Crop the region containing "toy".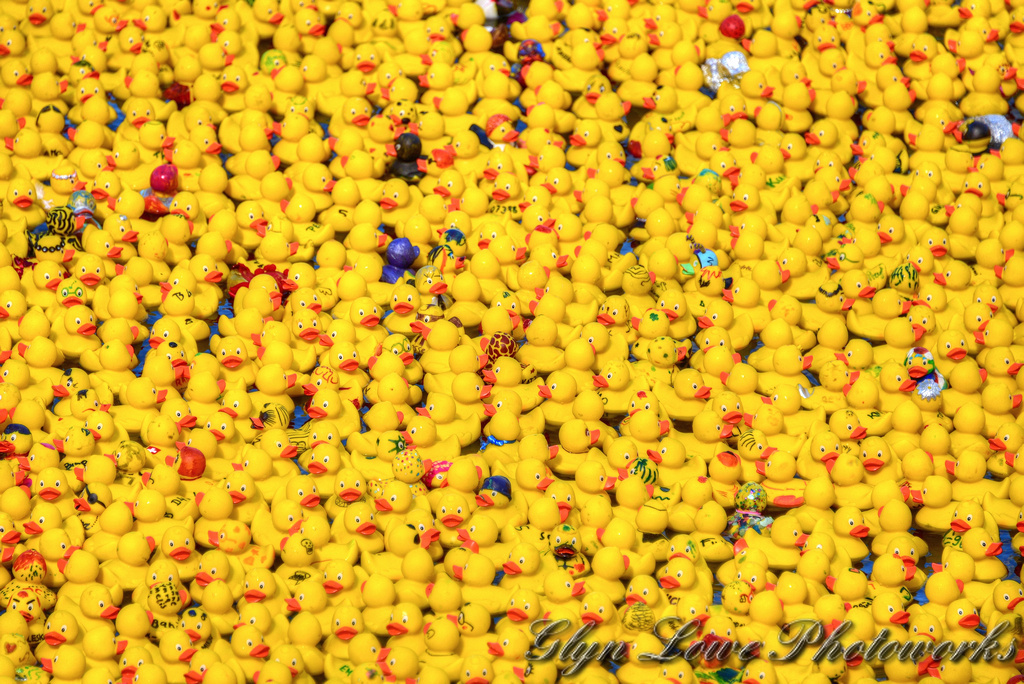
Crop region: bbox=(107, 315, 149, 343).
